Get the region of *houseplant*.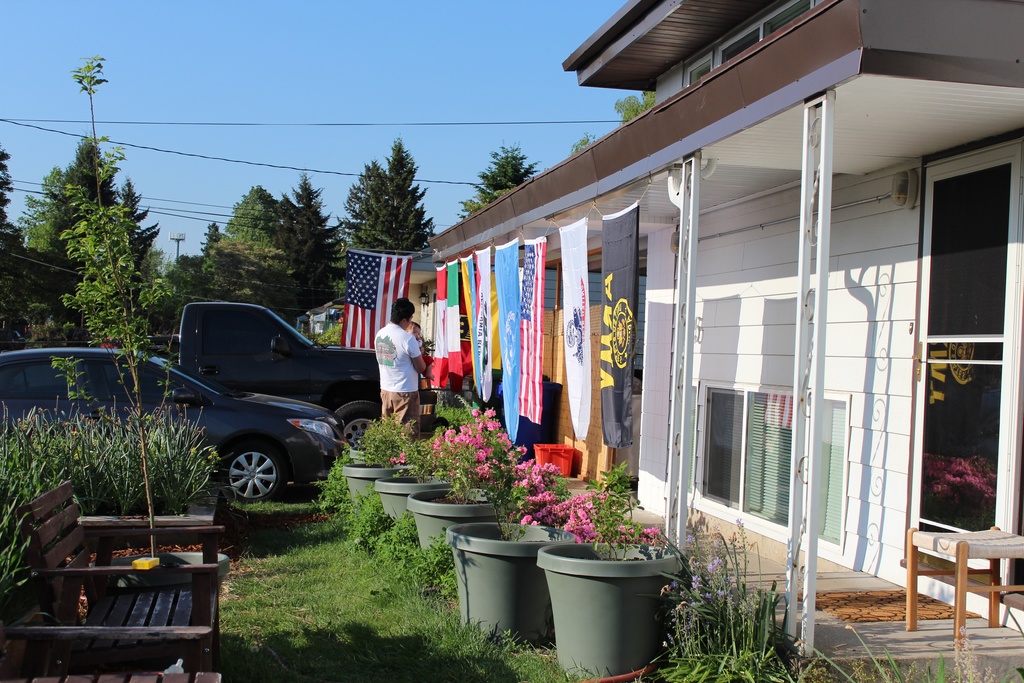
[531, 465, 684, 682].
